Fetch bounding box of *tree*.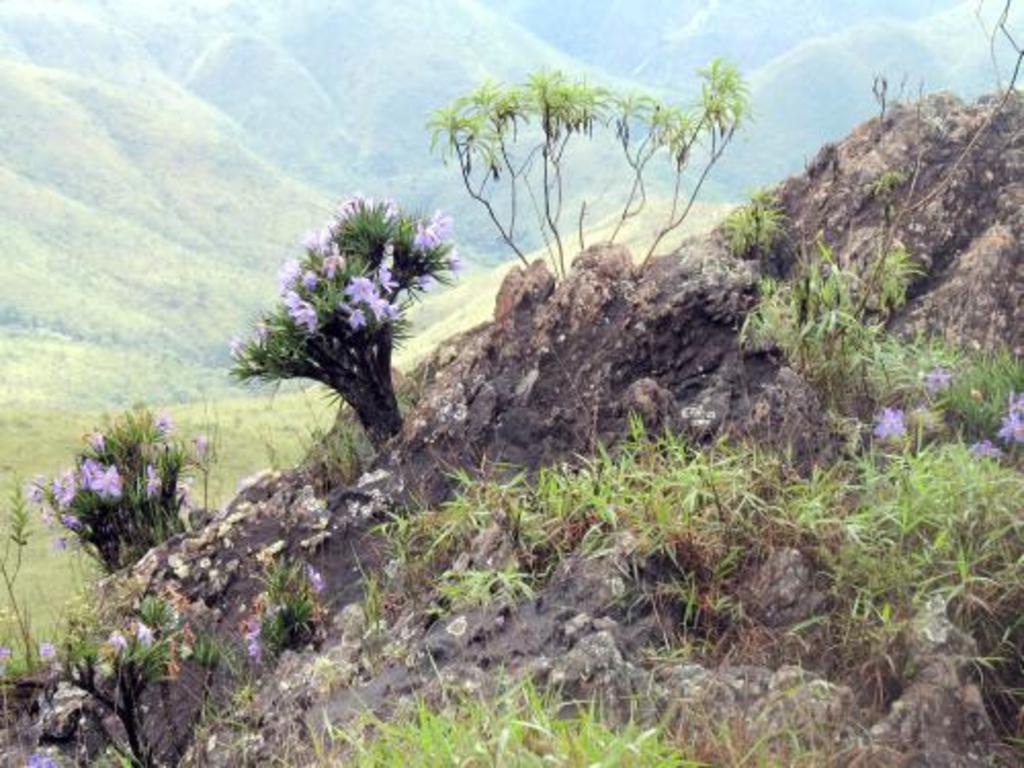
Bbox: select_region(238, 199, 467, 446).
